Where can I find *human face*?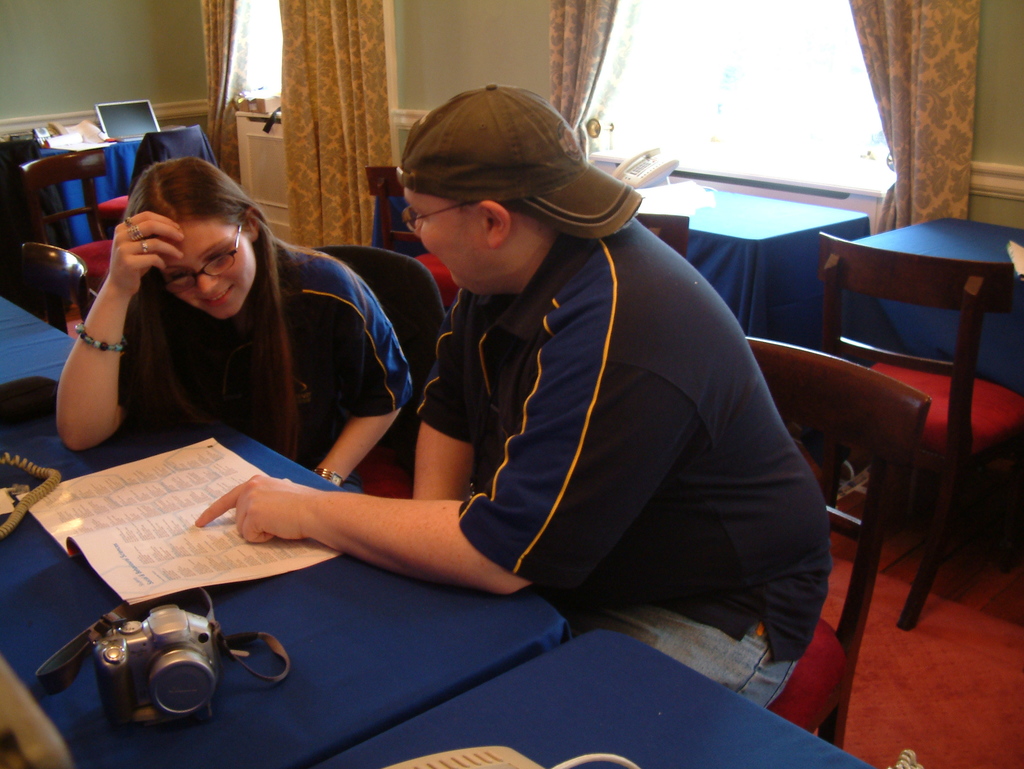
You can find it at BBox(159, 219, 259, 320).
